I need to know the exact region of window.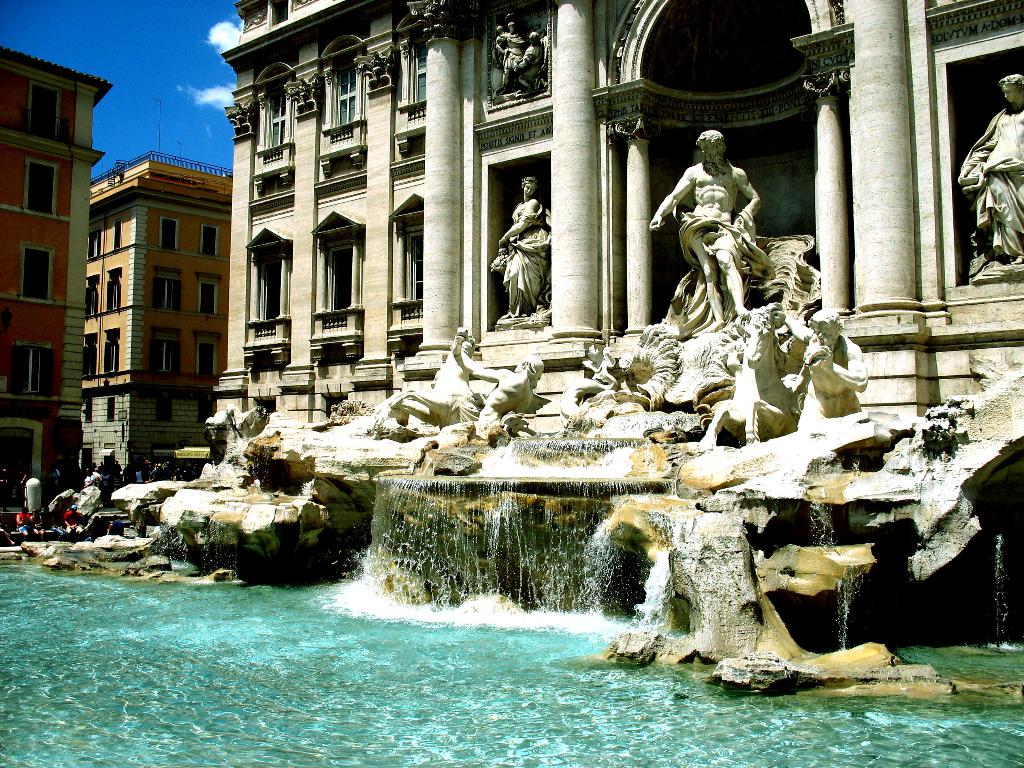
Region: [199,275,218,321].
